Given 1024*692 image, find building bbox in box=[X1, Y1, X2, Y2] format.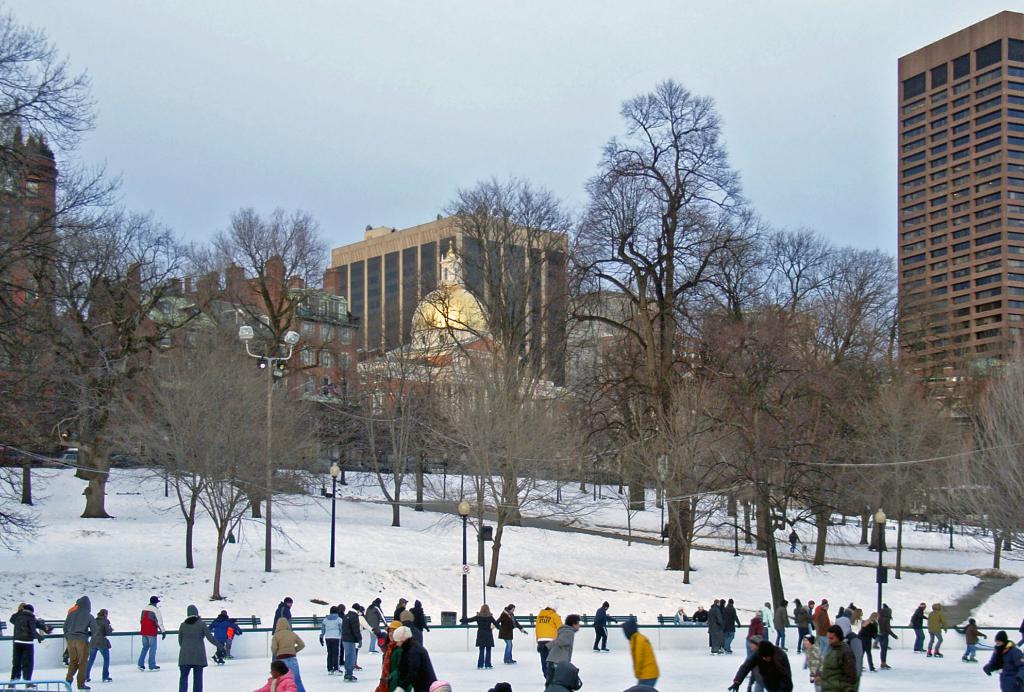
box=[355, 236, 564, 423].
